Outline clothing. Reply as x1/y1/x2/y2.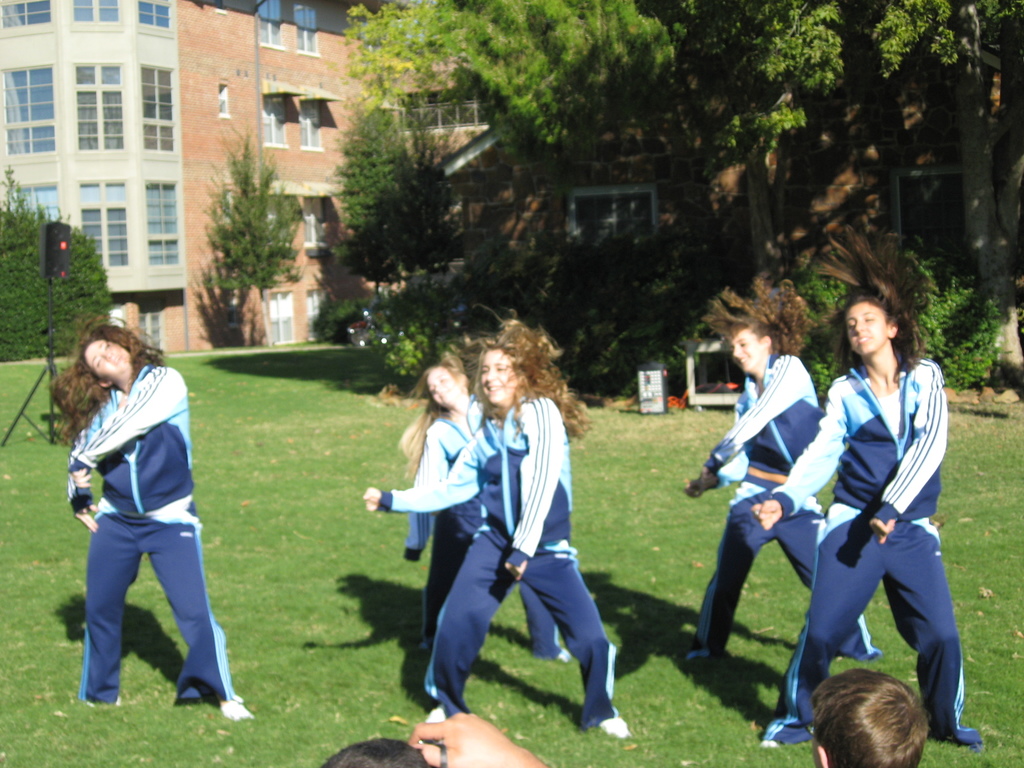
783/337/971/723.
